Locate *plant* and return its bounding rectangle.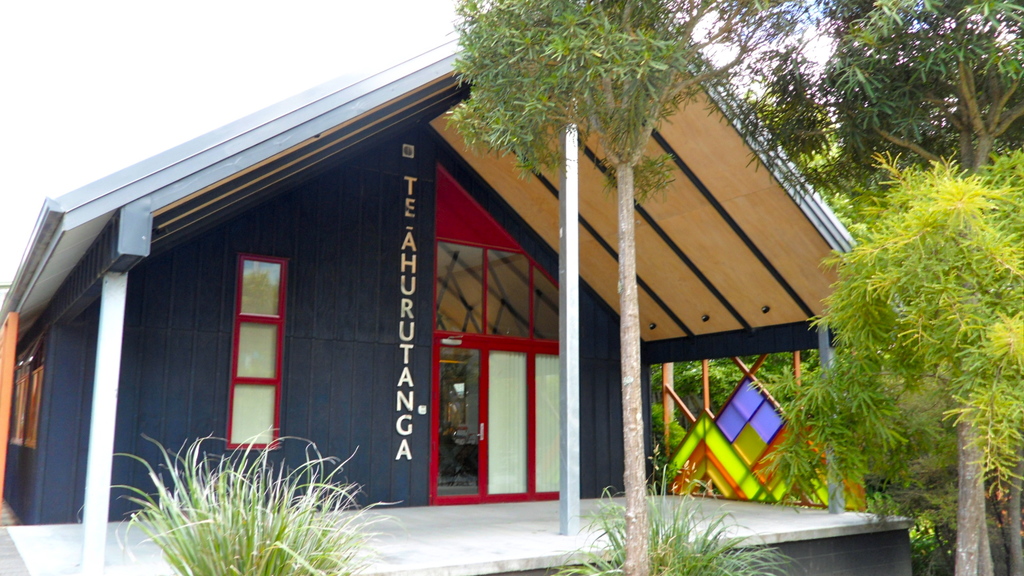
71:425:403:575.
